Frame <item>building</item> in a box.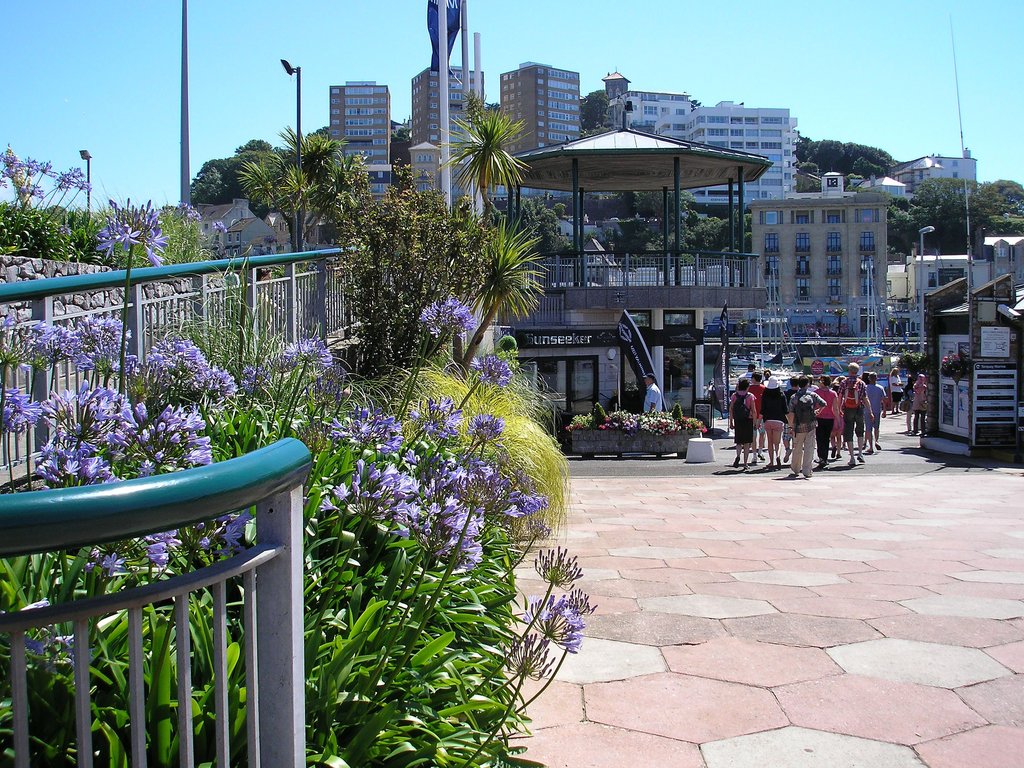
[x1=655, y1=102, x2=799, y2=209].
